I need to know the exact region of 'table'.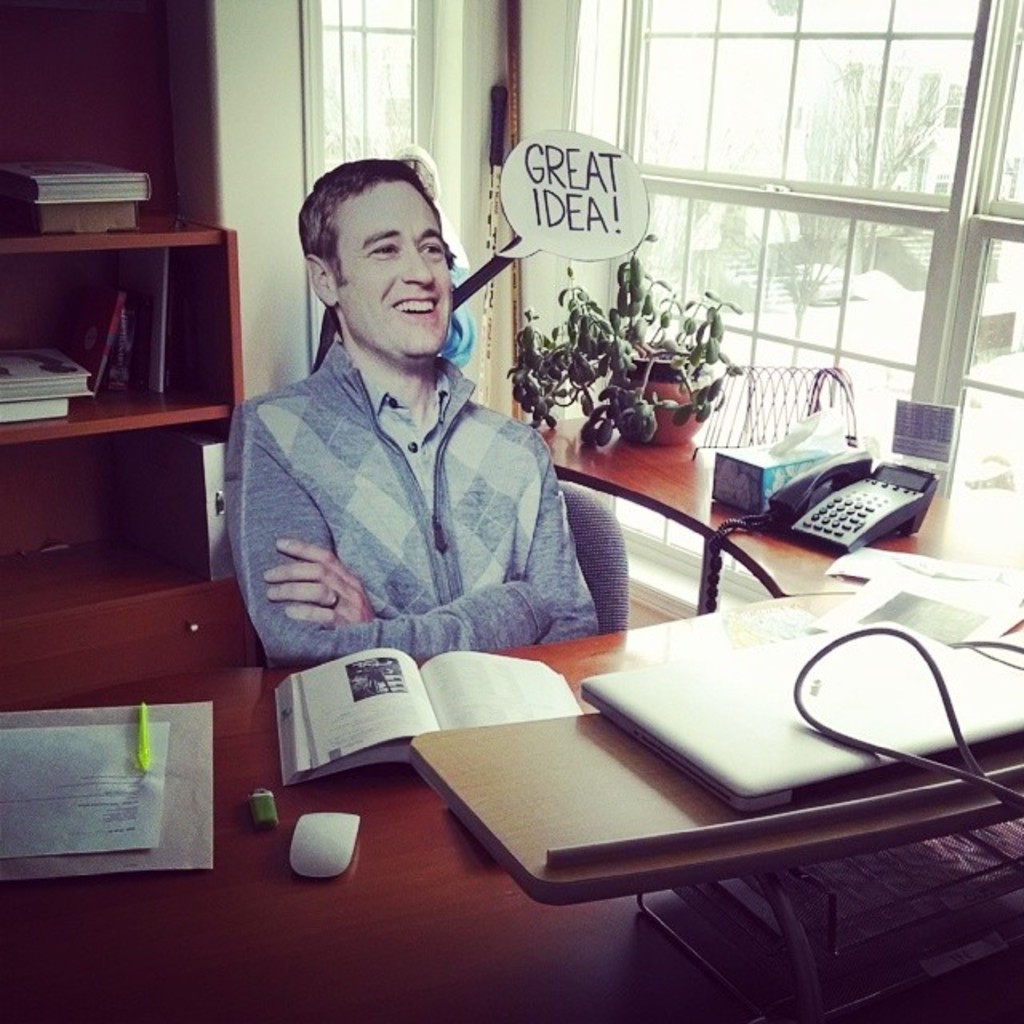
Region: {"left": 0, "top": 397, "right": 1022, "bottom": 1022}.
